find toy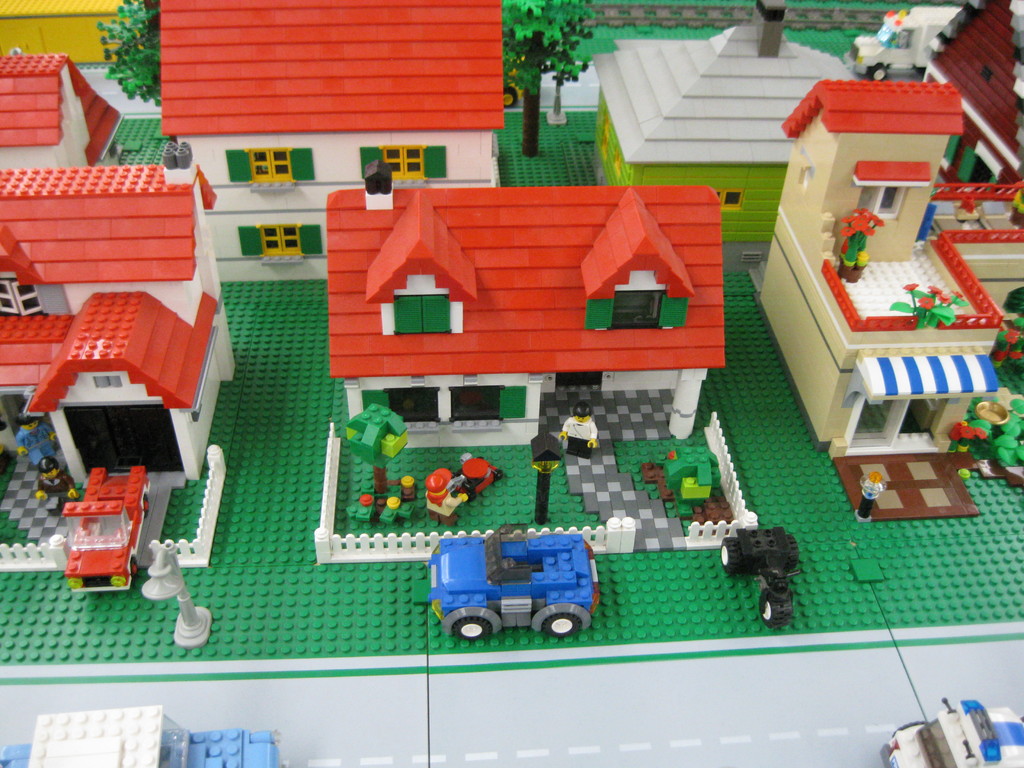
852,470,884,528
